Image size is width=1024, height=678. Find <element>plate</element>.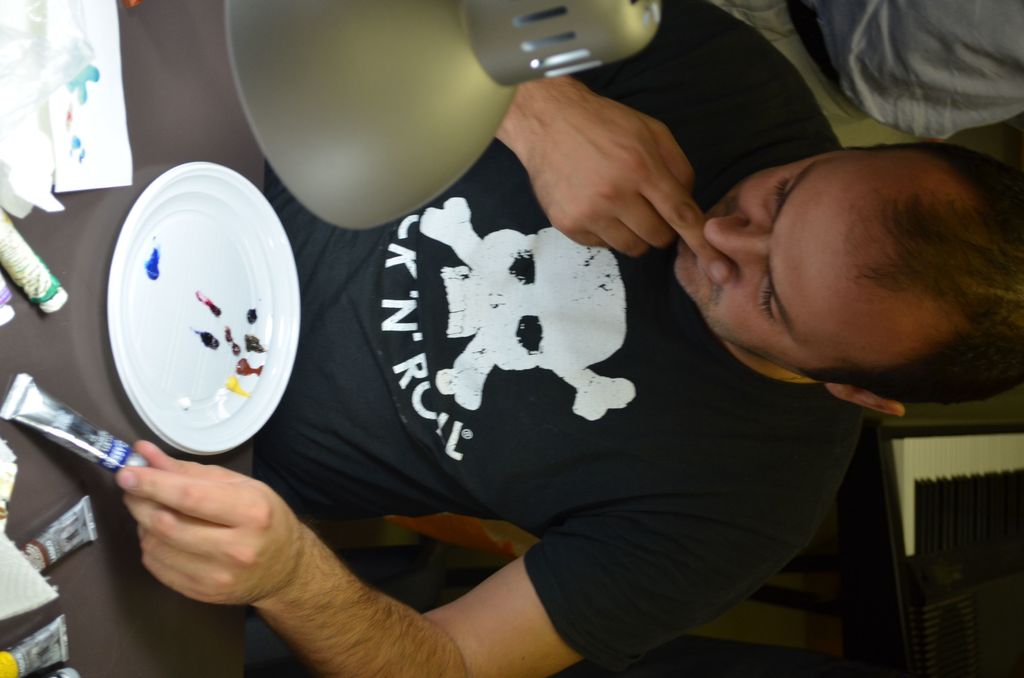
82 169 298 461.
